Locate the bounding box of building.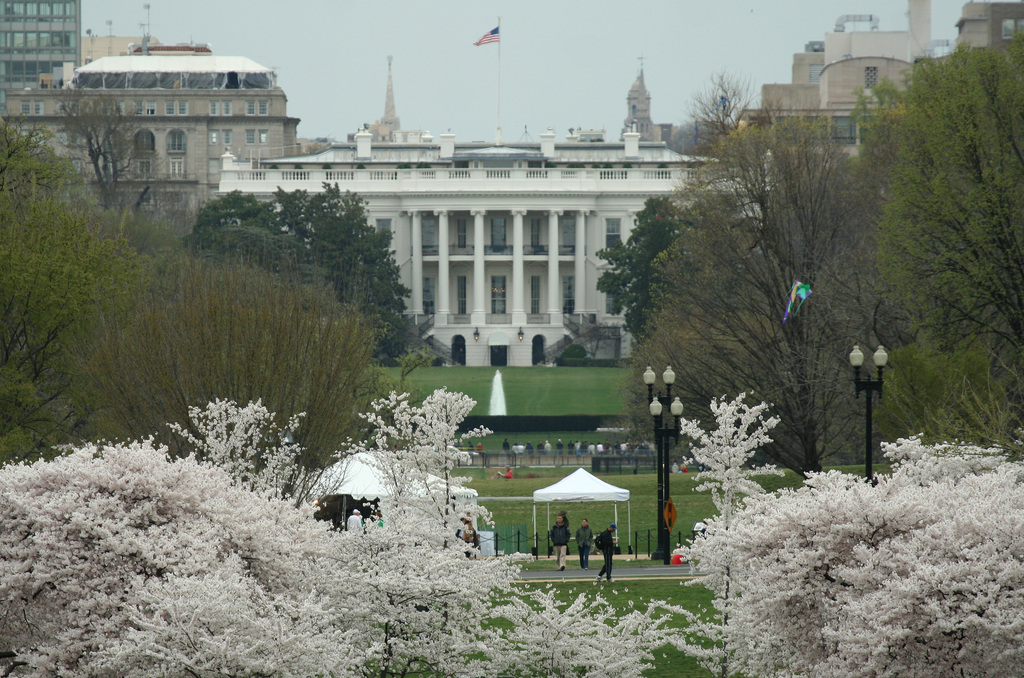
Bounding box: [0, 0, 1023, 369].
